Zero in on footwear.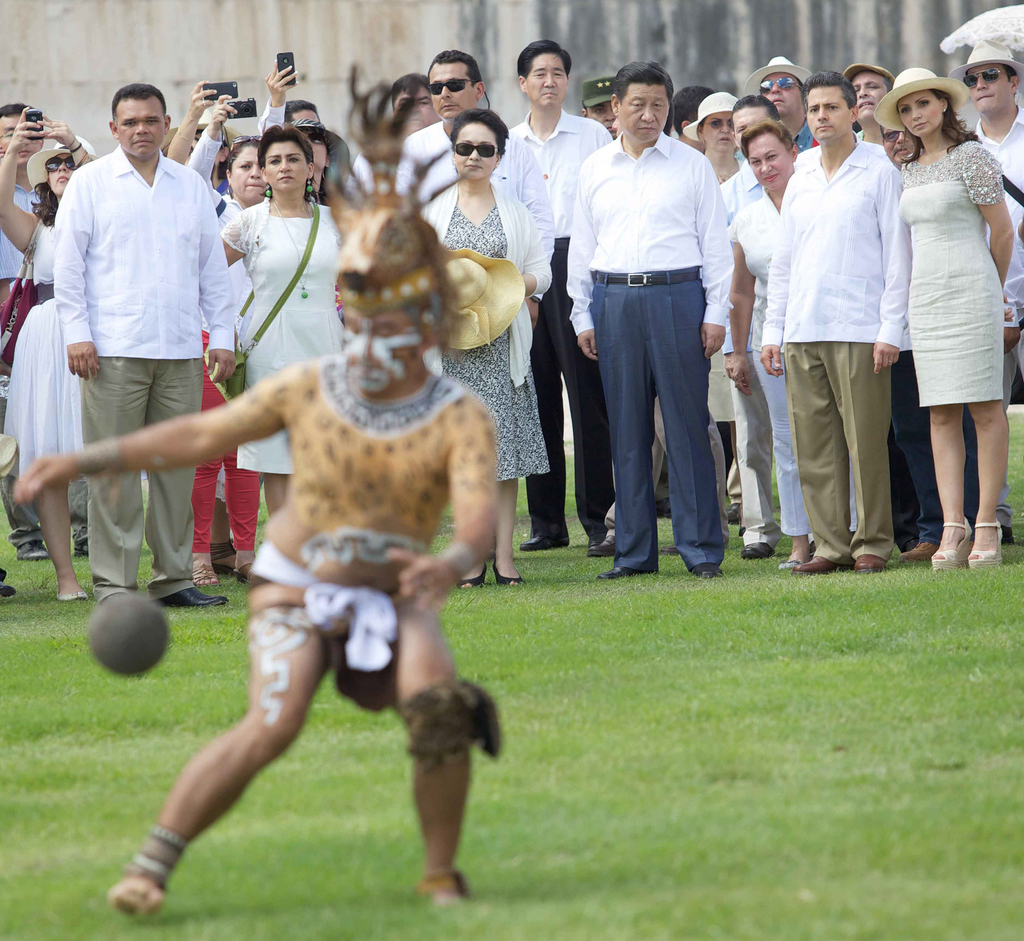
Zeroed in: [160, 579, 225, 611].
